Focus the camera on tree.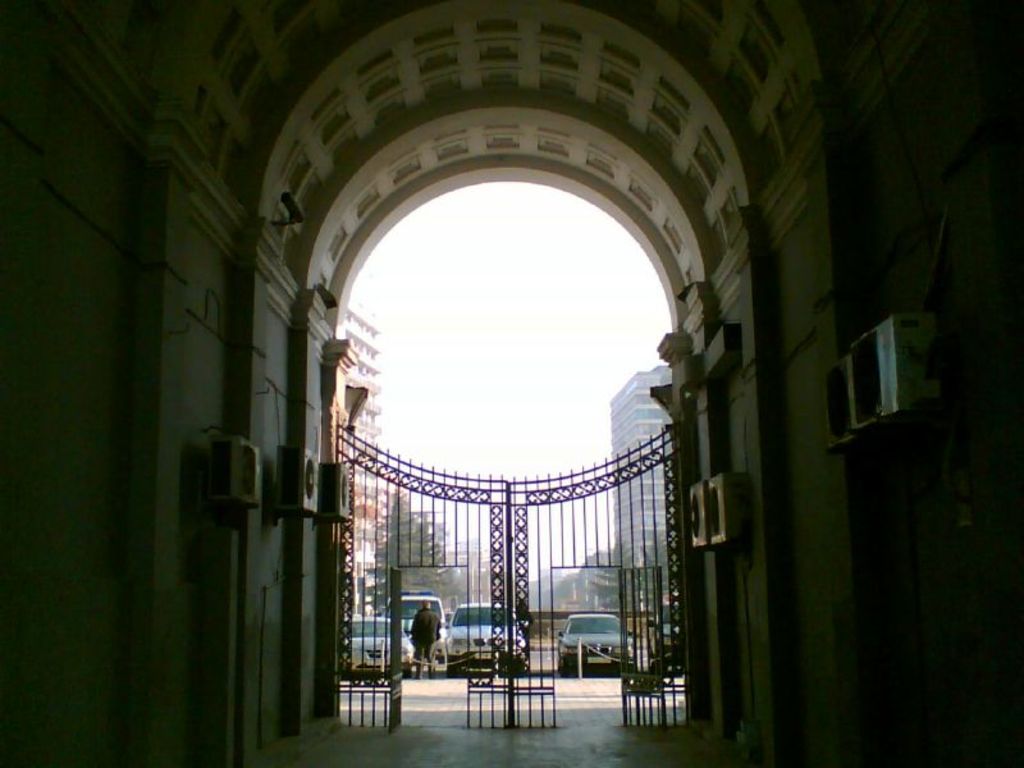
Focus region: left=362, top=507, right=462, bottom=613.
